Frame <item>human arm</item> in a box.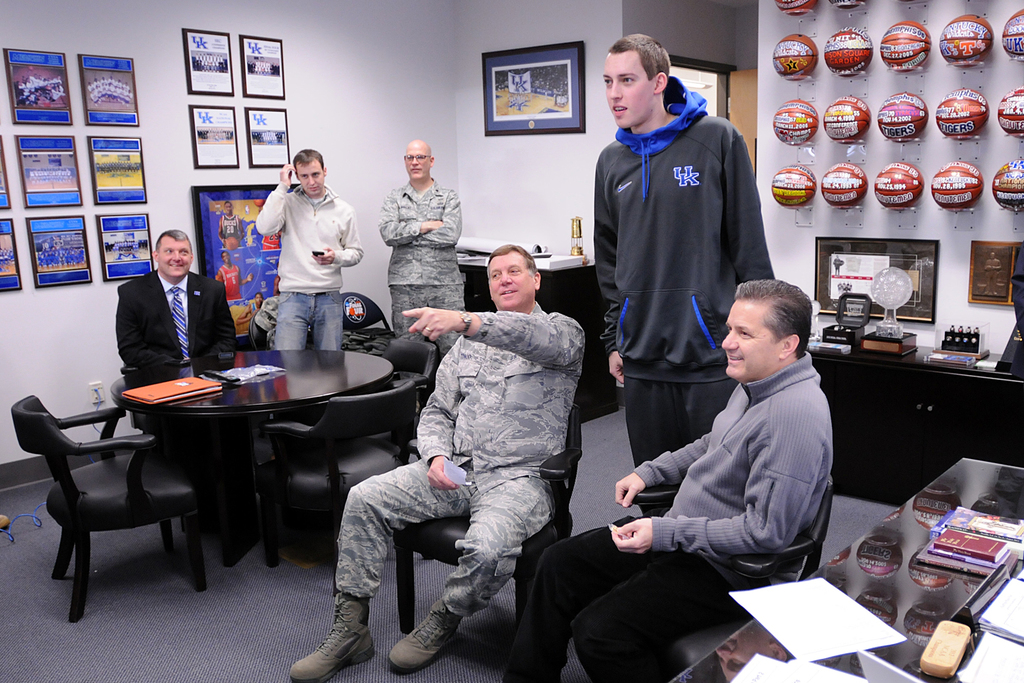
x1=412, y1=187, x2=462, y2=251.
